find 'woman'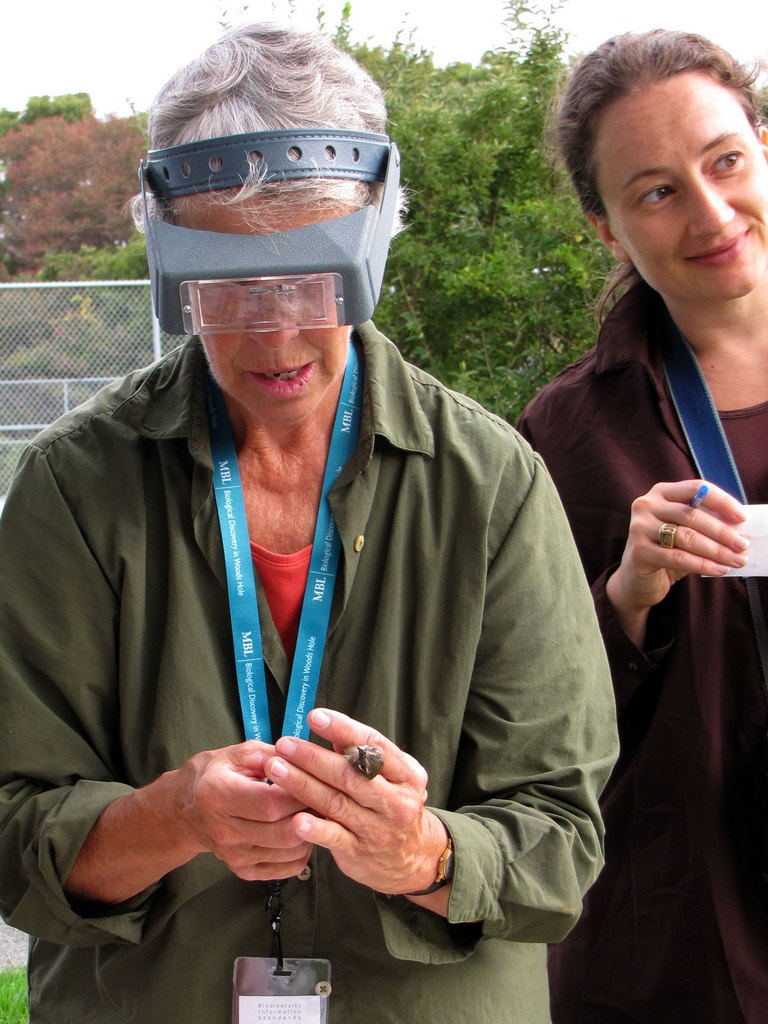
BBox(509, 45, 767, 766)
